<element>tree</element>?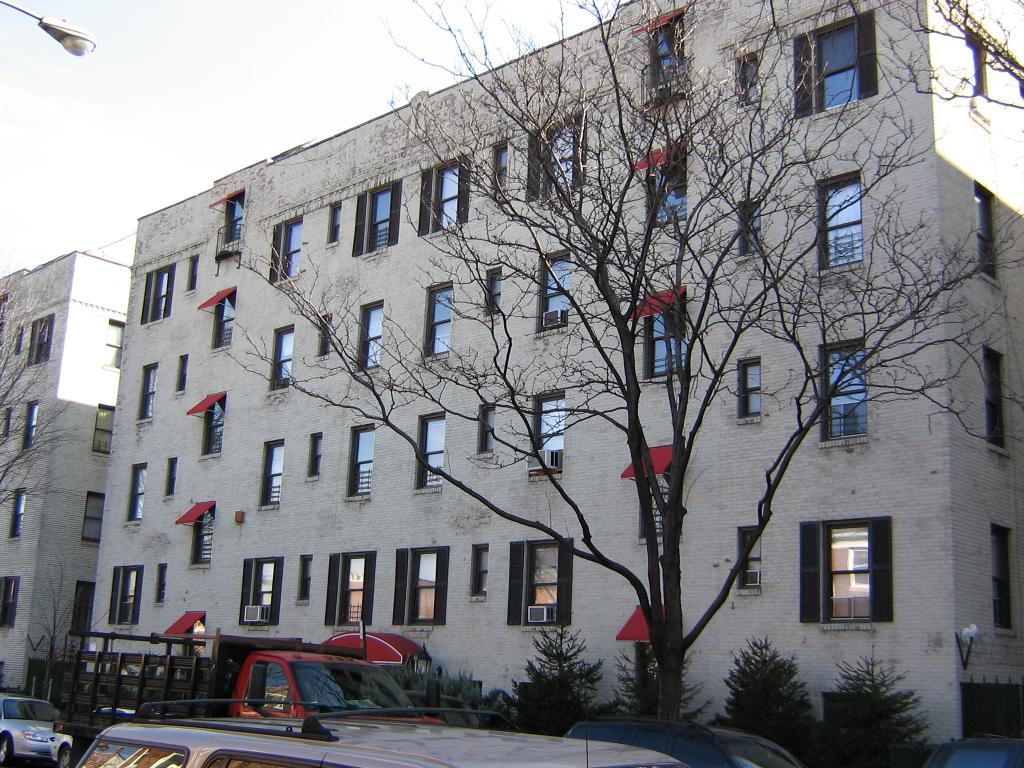
l=17, t=553, r=123, b=701
